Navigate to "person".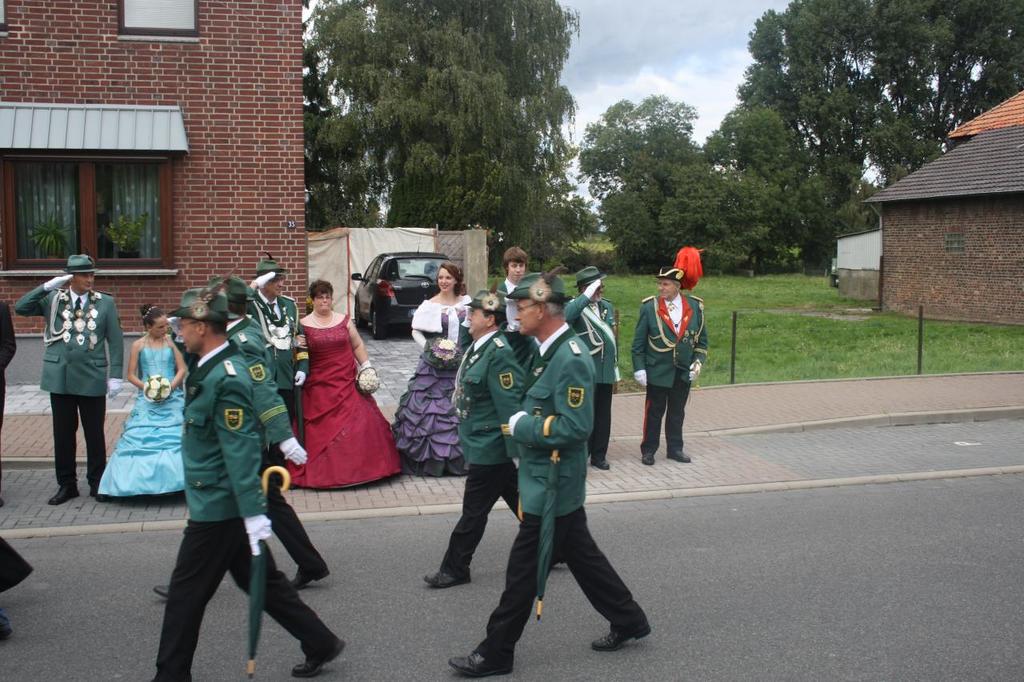
Navigation target: [x1=394, y1=267, x2=501, y2=477].
